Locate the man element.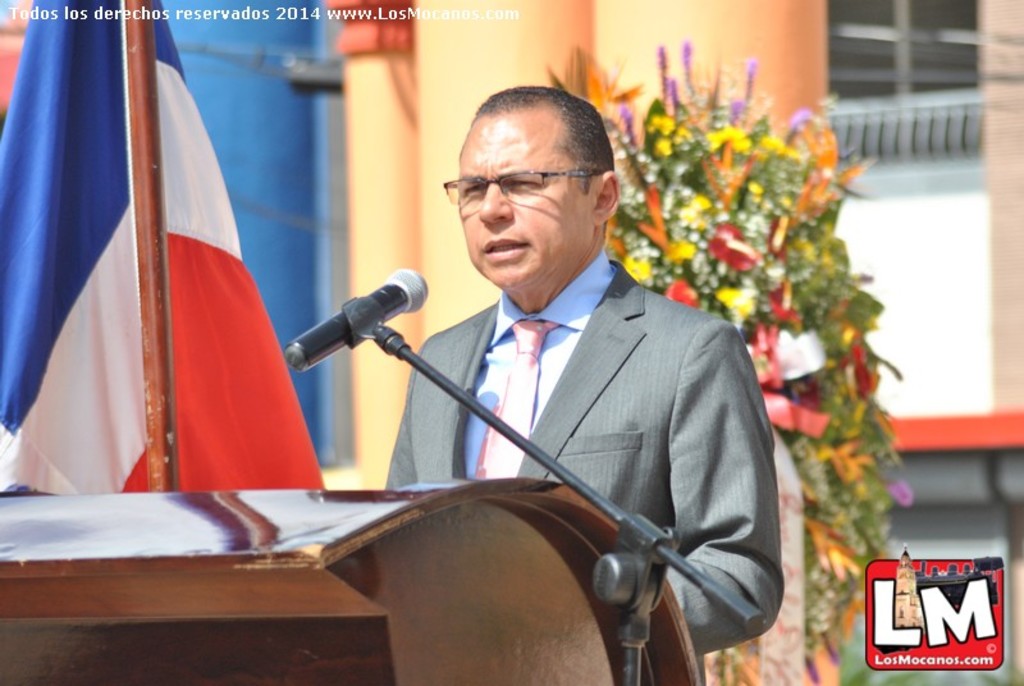
Element bbox: [323, 84, 767, 659].
